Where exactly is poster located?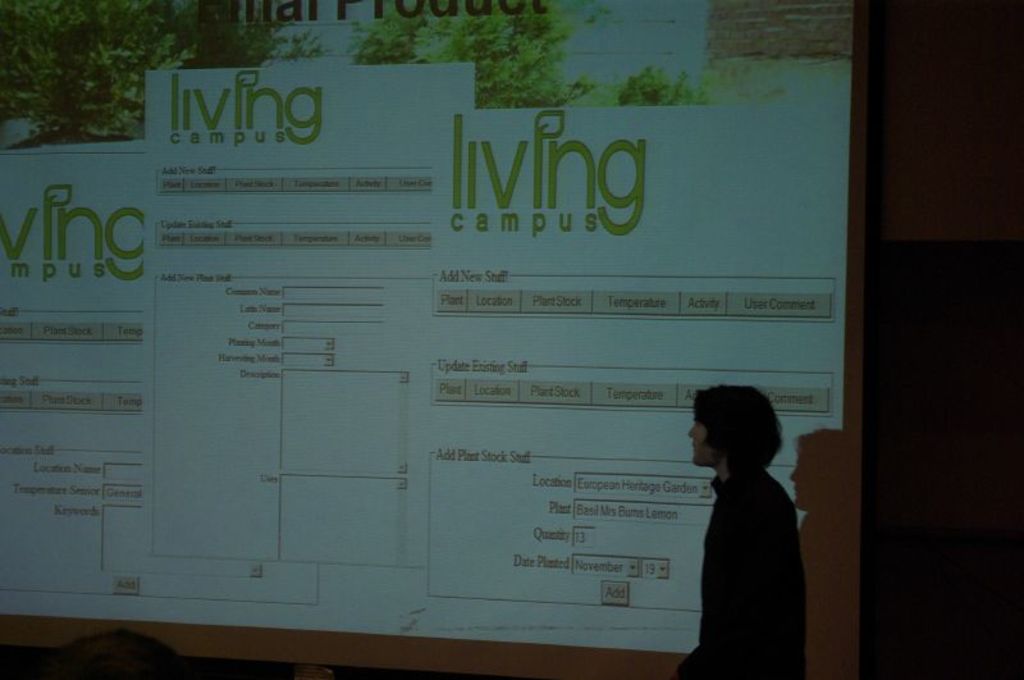
Its bounding box is (0, 0, 846, 649).
